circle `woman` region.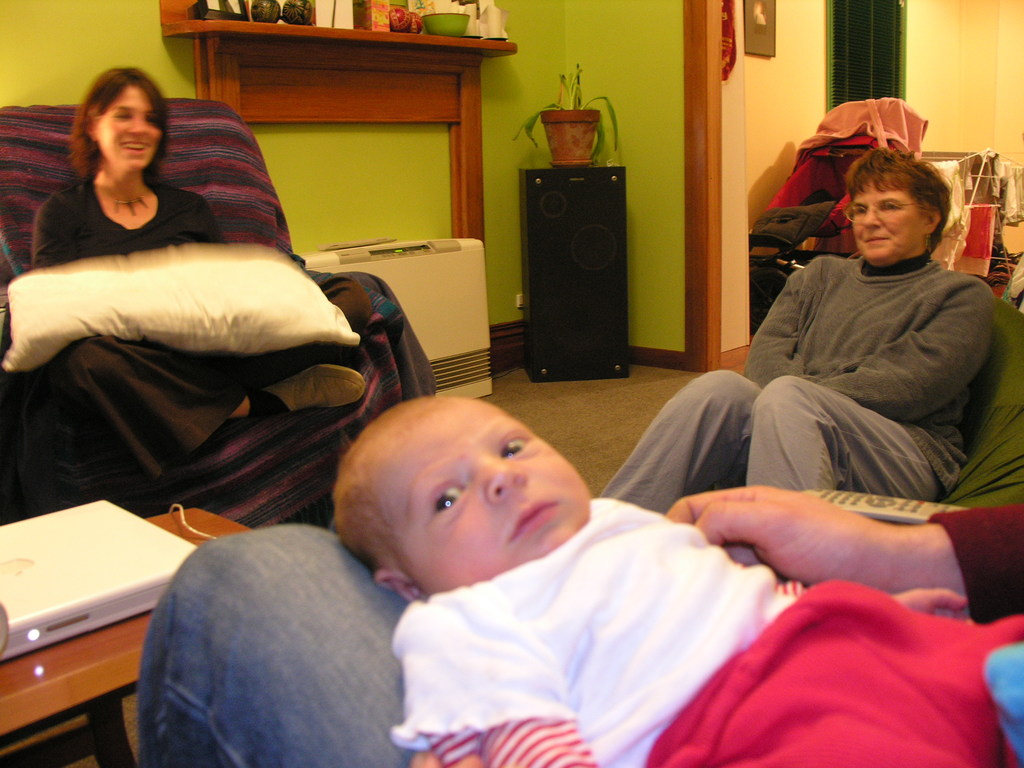
Region: 600,146,996,521.
